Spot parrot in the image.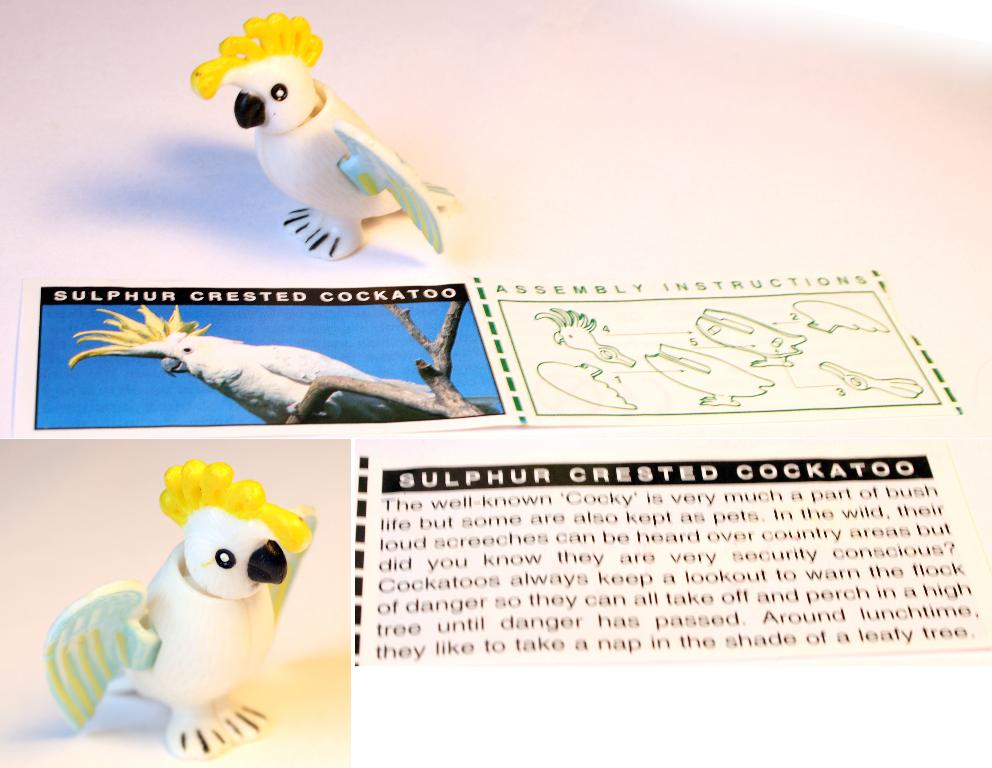
parrot found at region(65, 303, 430, 426).
